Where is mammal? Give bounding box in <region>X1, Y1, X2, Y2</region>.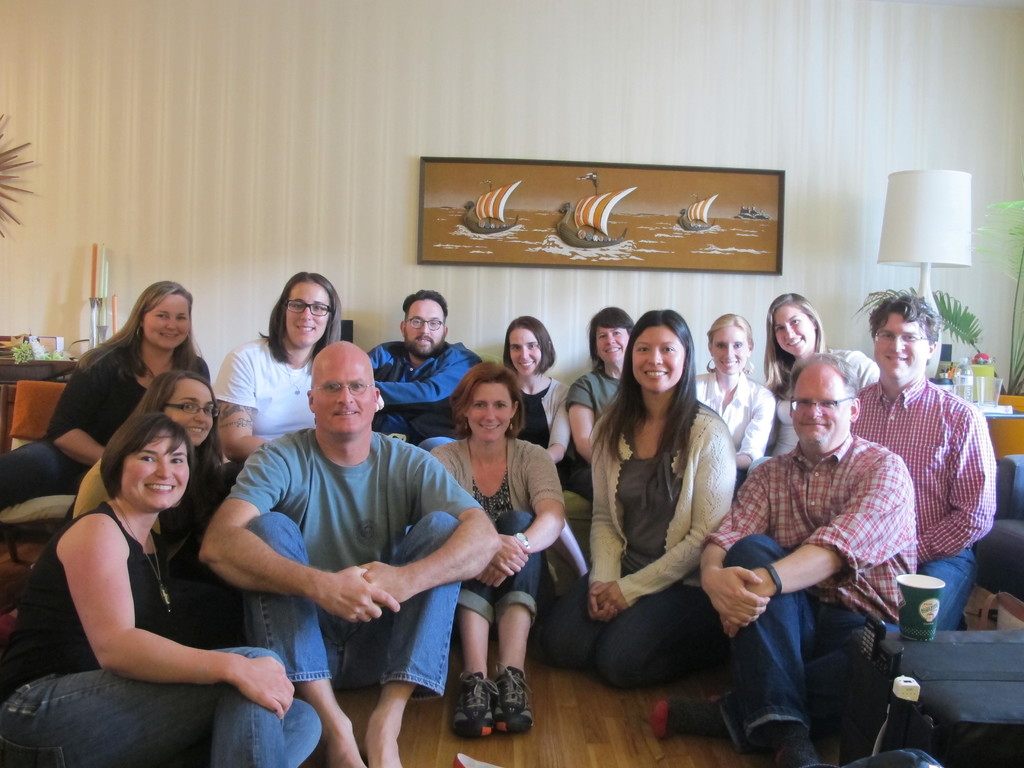
<region>431, 358, 567, 738</region>.
